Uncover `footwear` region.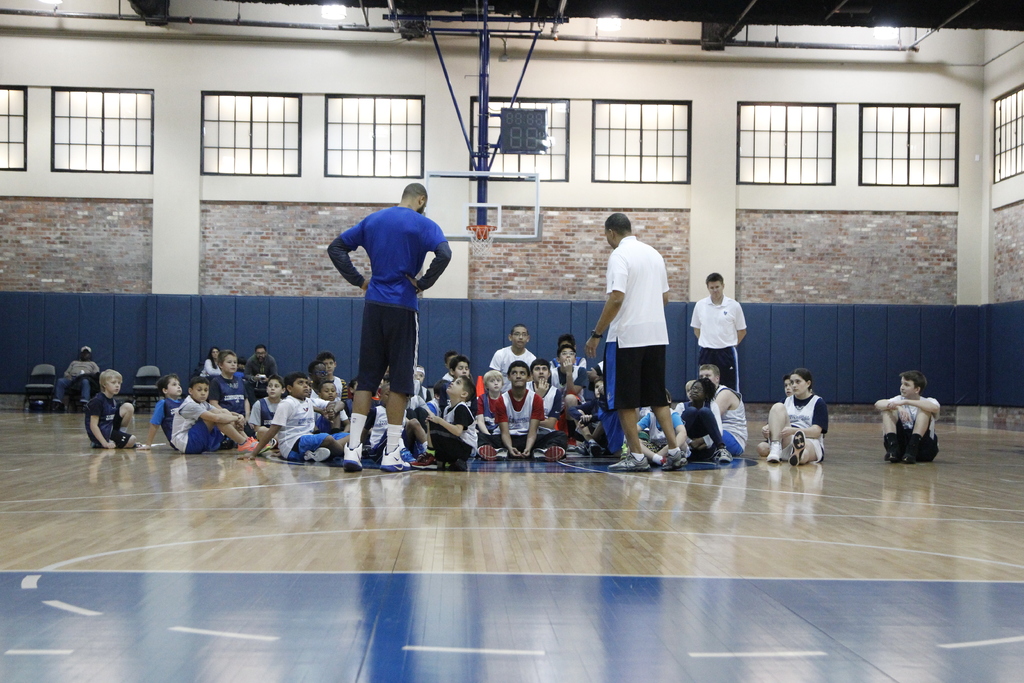
Uncovered: left=478, top=446, right=509, bottom=462.
